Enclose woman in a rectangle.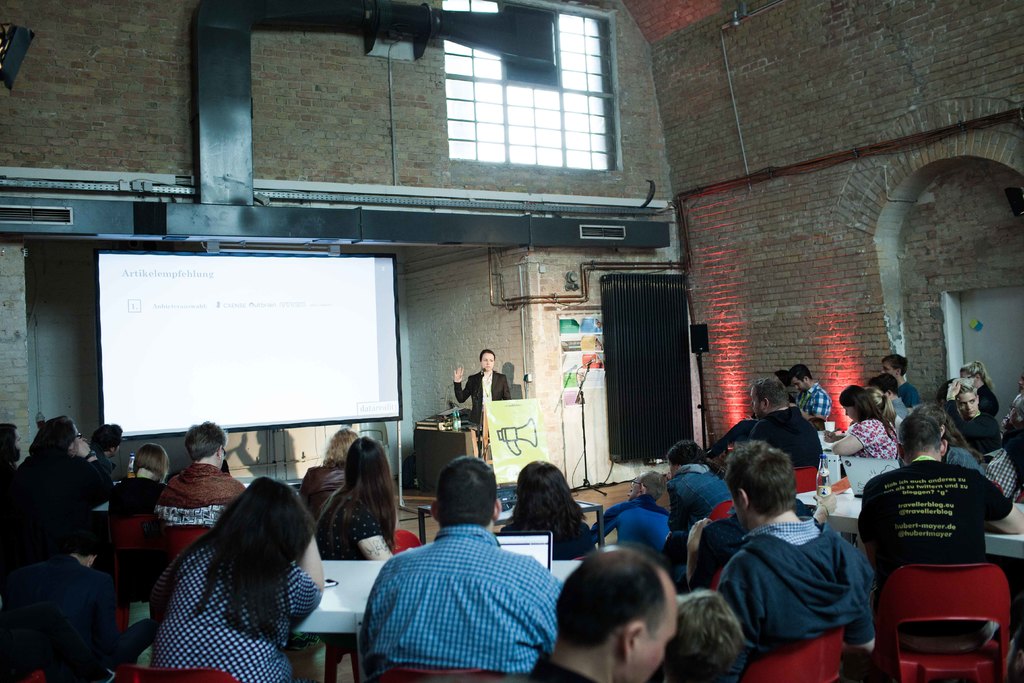
bbox=[497, 458, 605, 553].
